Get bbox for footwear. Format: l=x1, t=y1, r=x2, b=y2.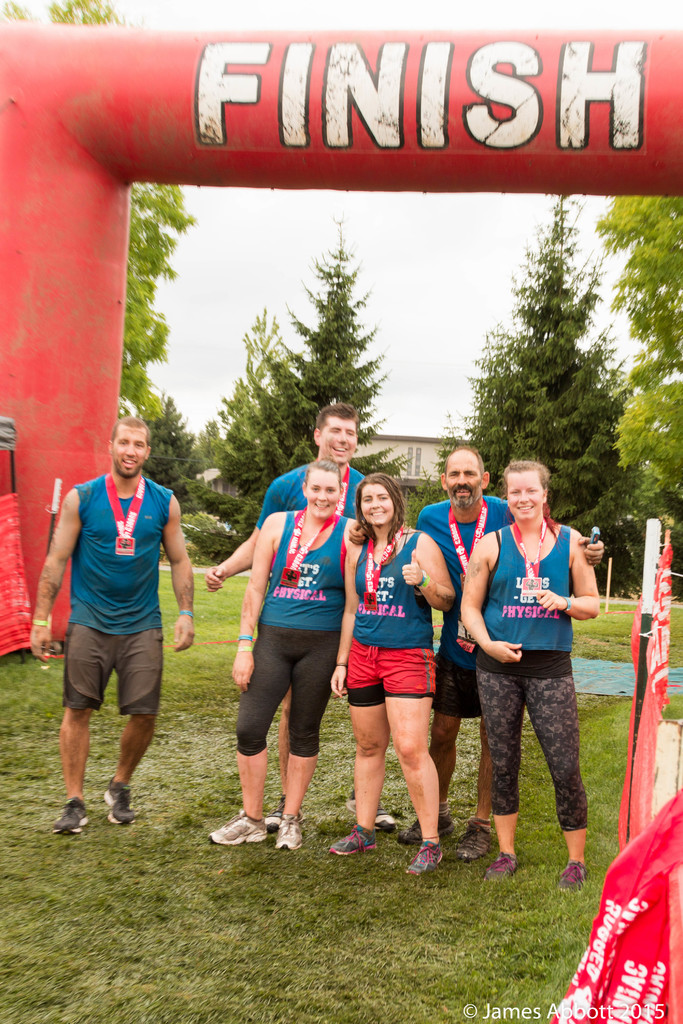
l=99, t=774, r=136, b=825.
